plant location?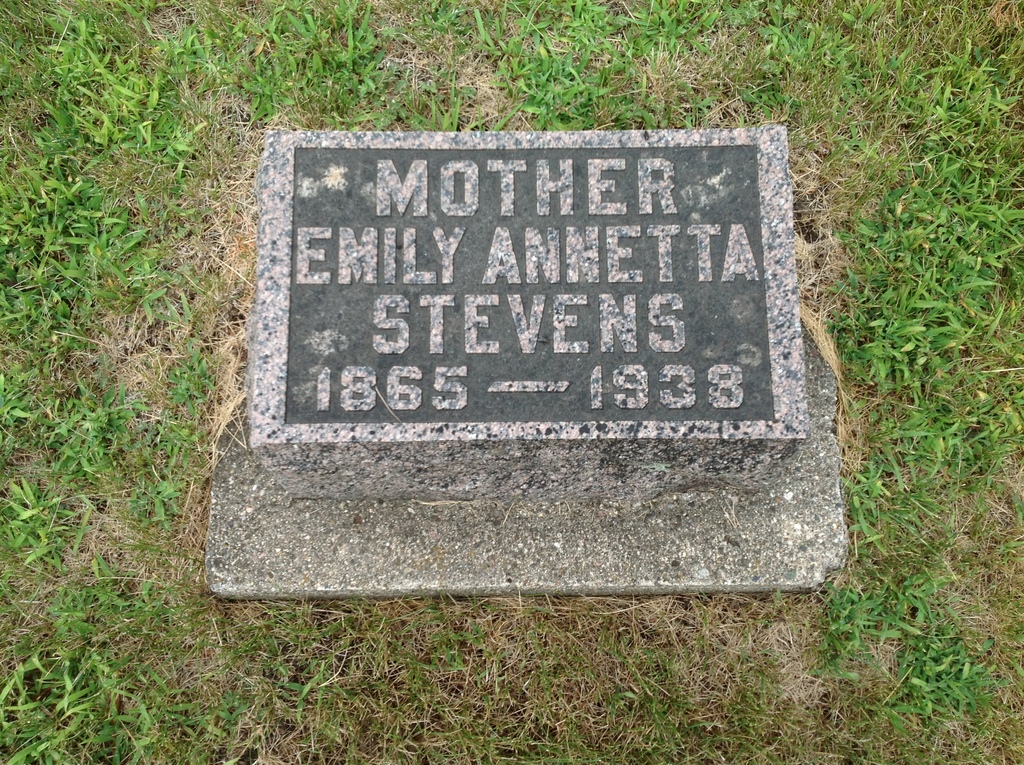
[798, 29, 1023, 645]
